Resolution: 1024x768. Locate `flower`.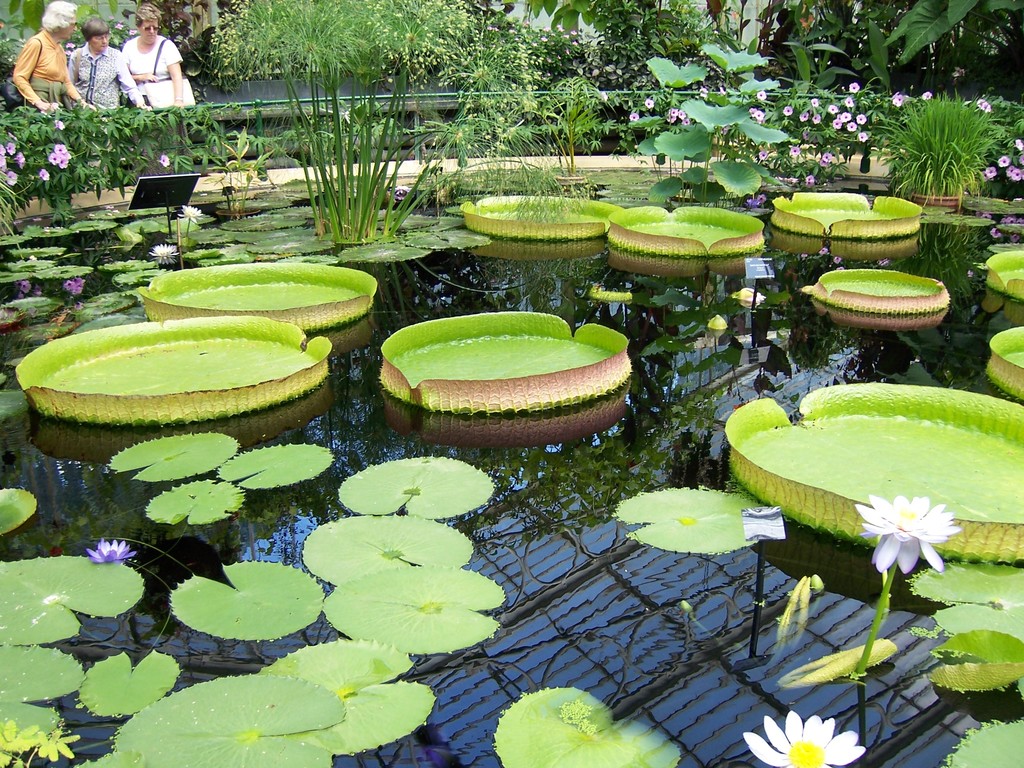
x1=556, y1=25, x2=562, y2=31.
